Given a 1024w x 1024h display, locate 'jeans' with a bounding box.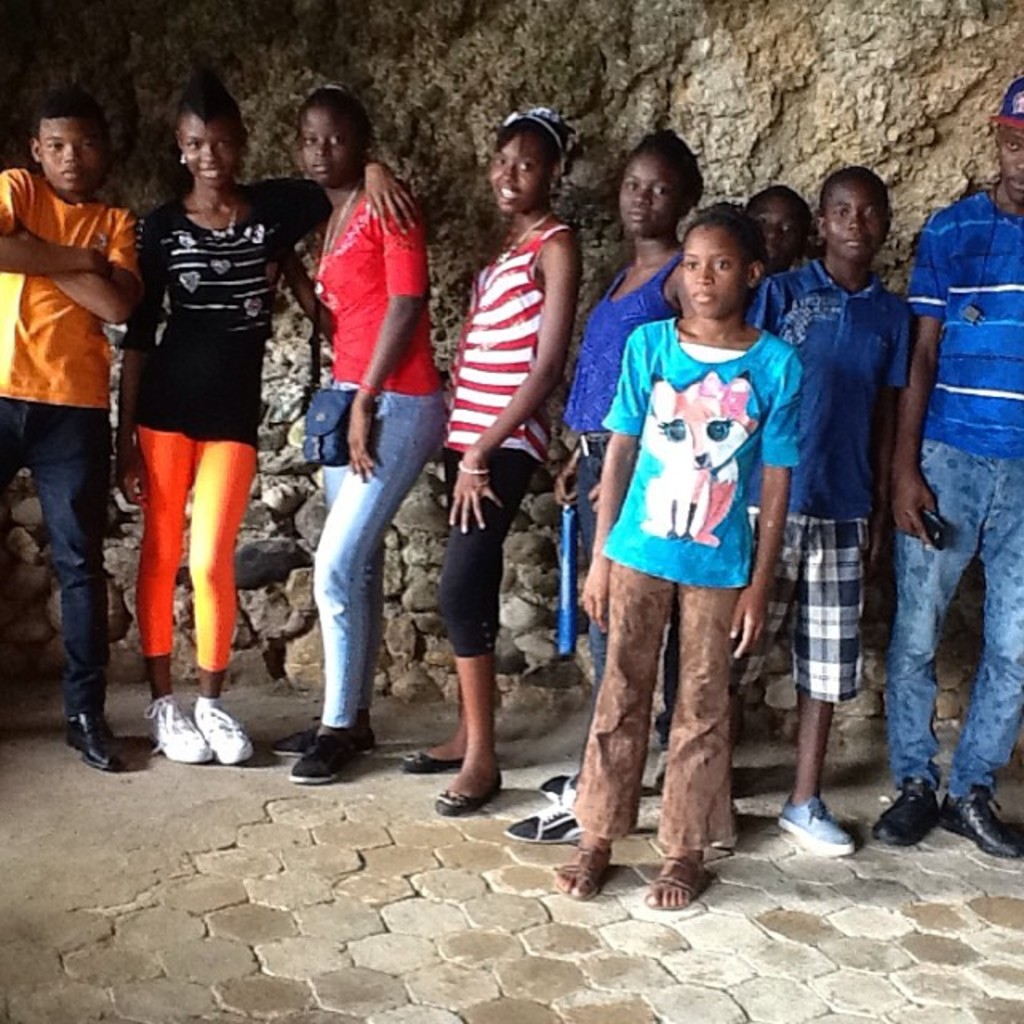
Located: bbox=[291, 370, 419, 742].
